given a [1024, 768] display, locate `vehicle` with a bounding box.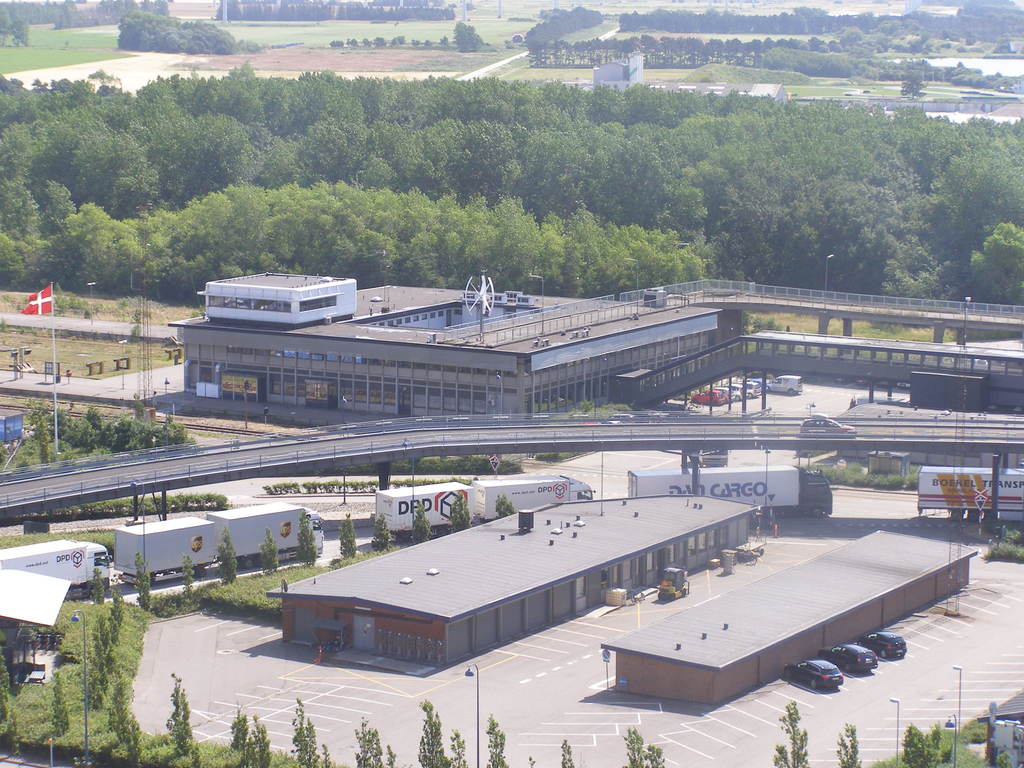
Located: 777 653 840 698.
